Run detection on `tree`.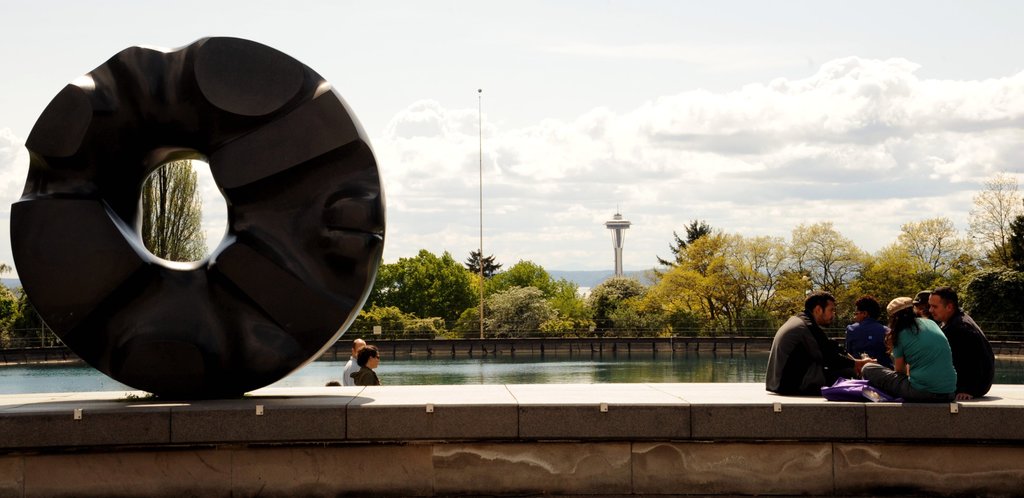
Result: 968 171 1023 267.
